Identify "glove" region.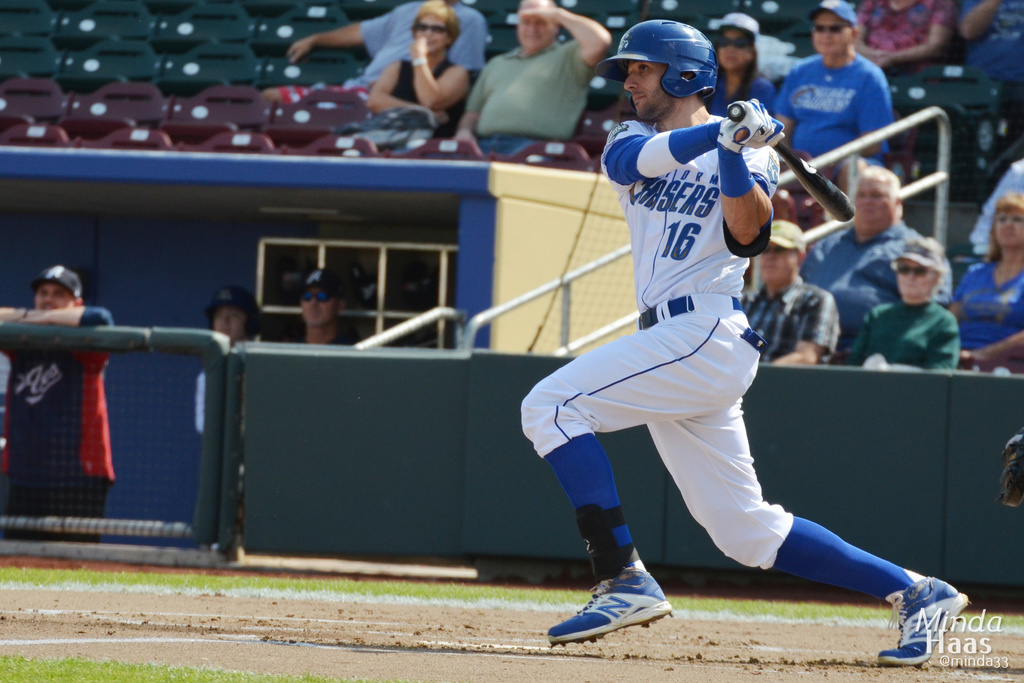
Region: x1=717, y1=98, x2=767, y2=156.
